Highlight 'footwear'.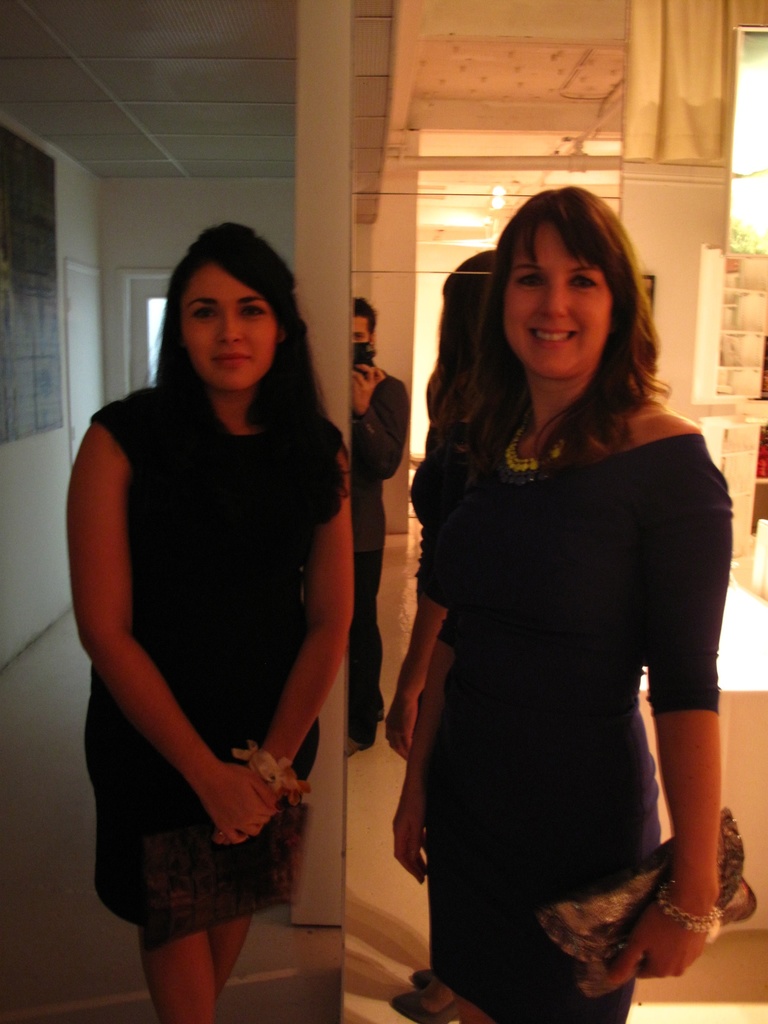
Highlighted region: [x1=410, y1=972, x2=462, y2=993].
